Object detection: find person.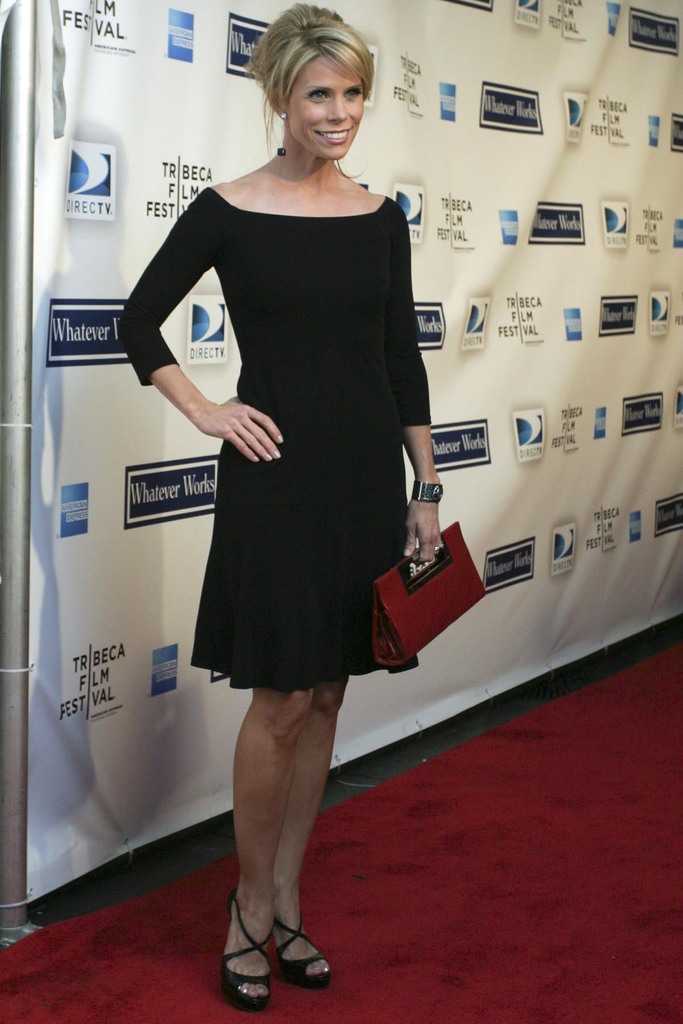
detection(133, 32, 452, 923).
